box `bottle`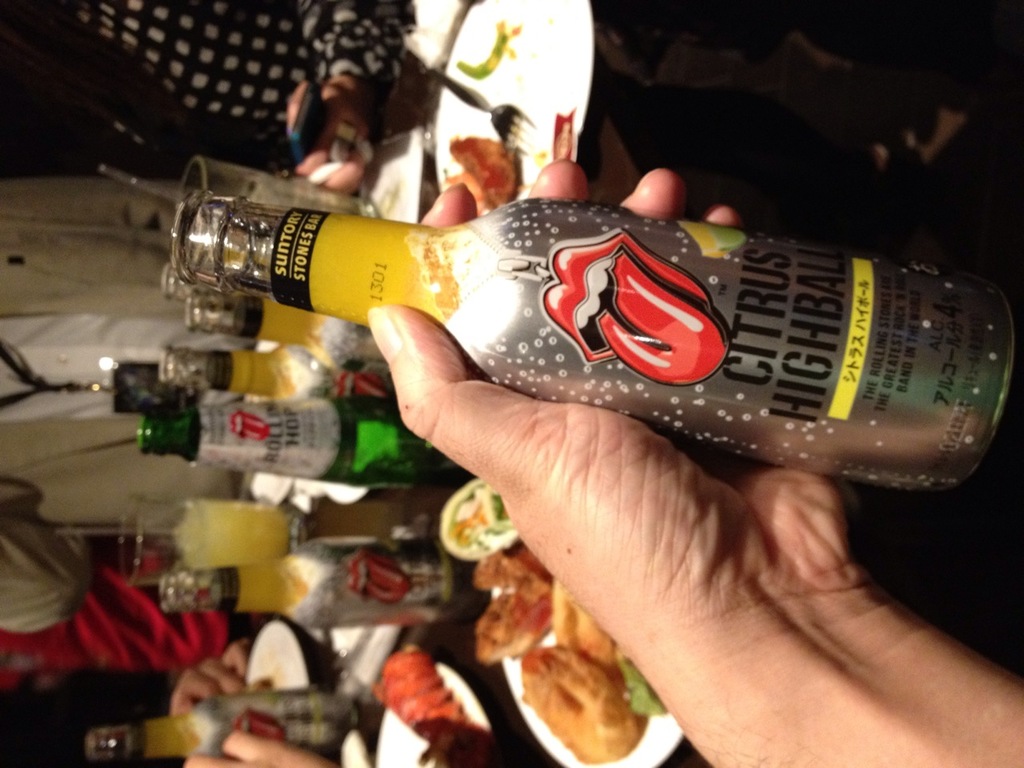
<bbox>76, 688, 360, 767</bbox>
